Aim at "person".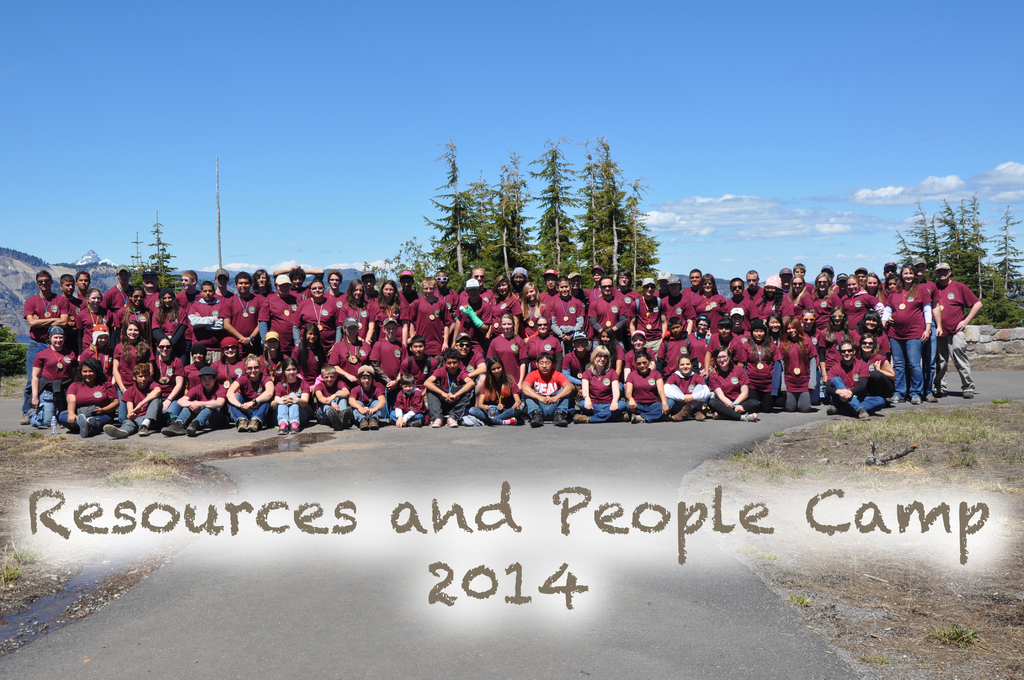
Aimed at x1=398, y1=332, x2=440, y2=385.
